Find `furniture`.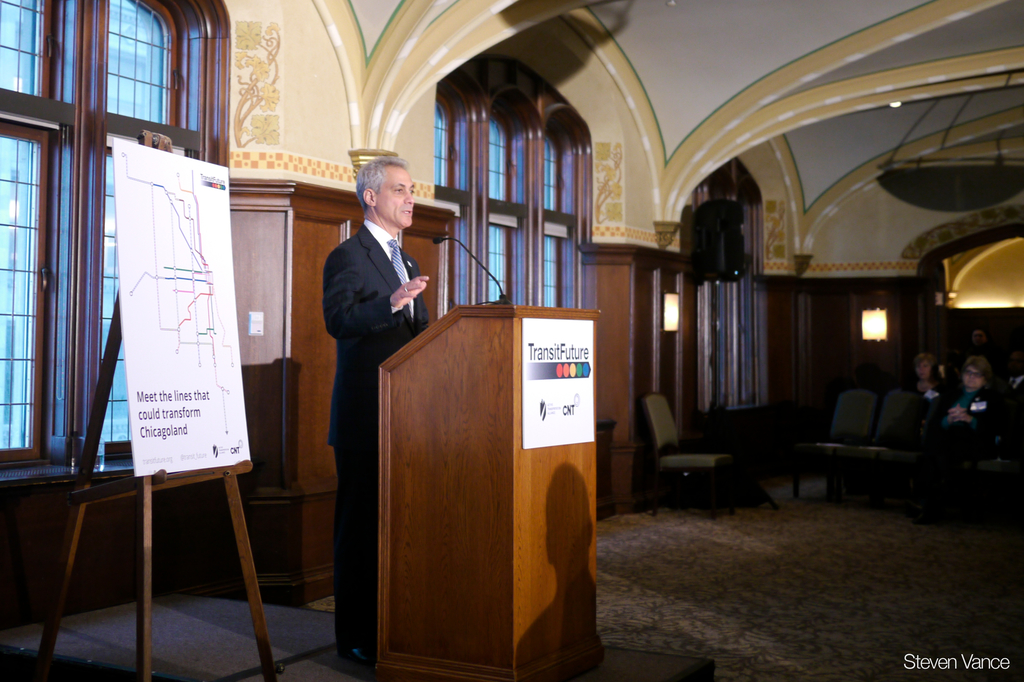
<bbox>643, 393, 729, 518</bbox>.
